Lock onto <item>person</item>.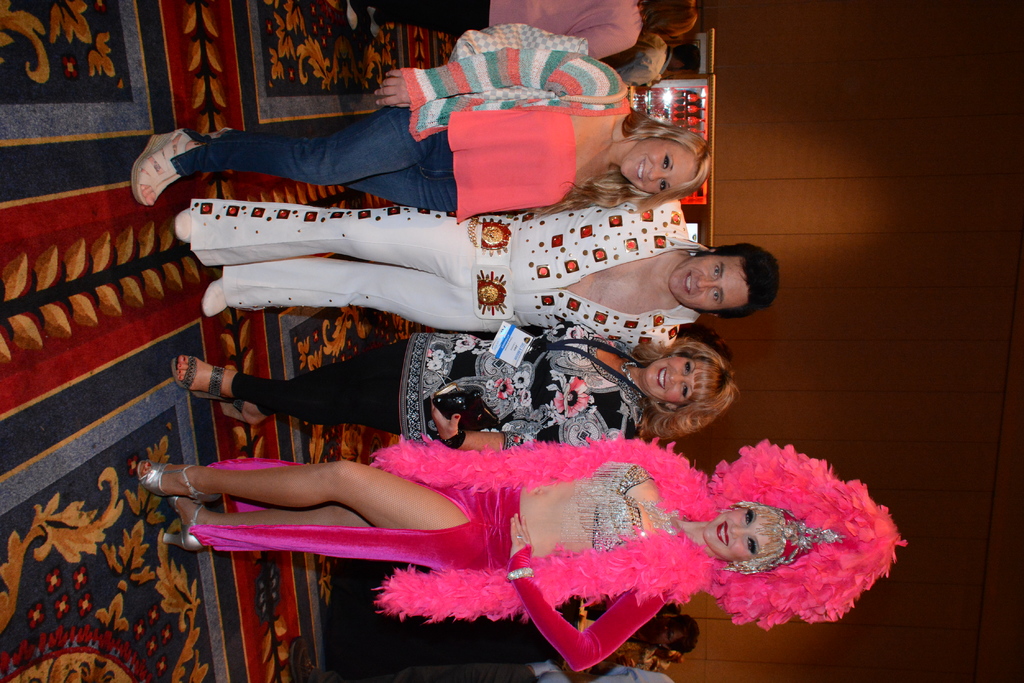
Locked: 174/337/735/456.
